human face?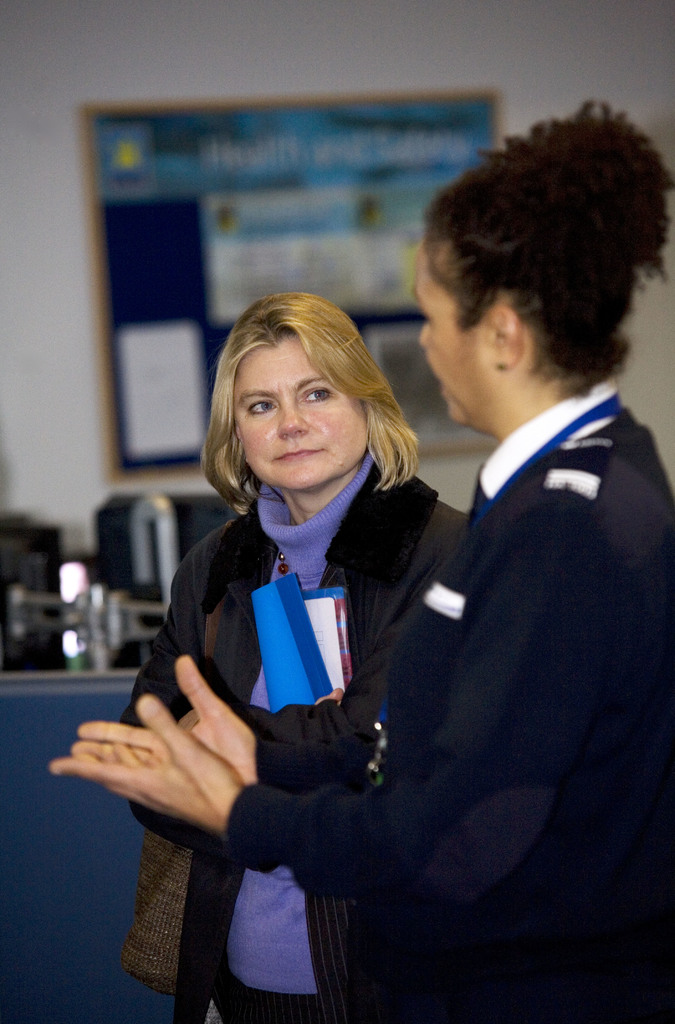
rect(411, 238, 494, 427)
